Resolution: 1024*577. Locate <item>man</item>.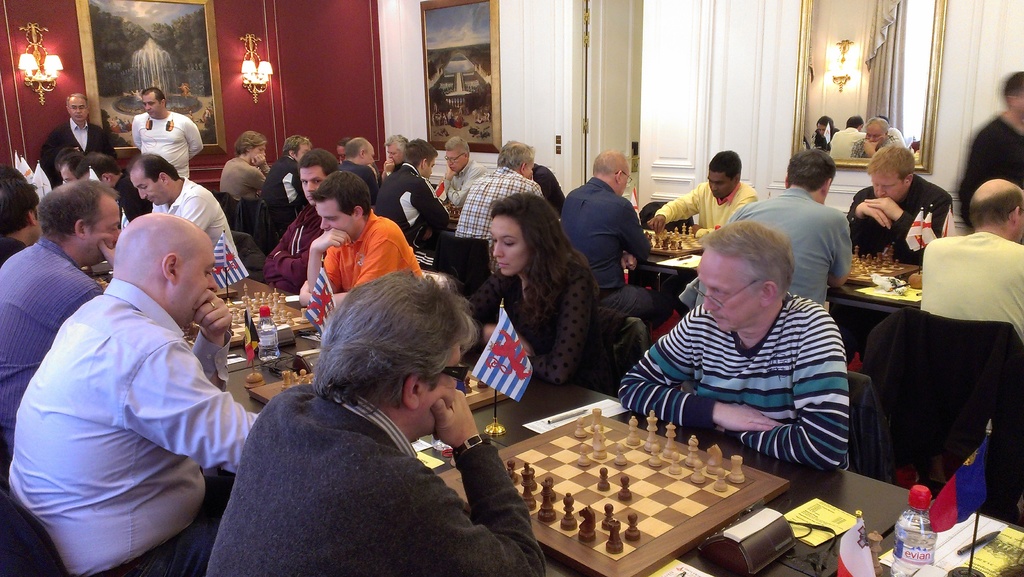
box=[129, 150, 236, 251].
